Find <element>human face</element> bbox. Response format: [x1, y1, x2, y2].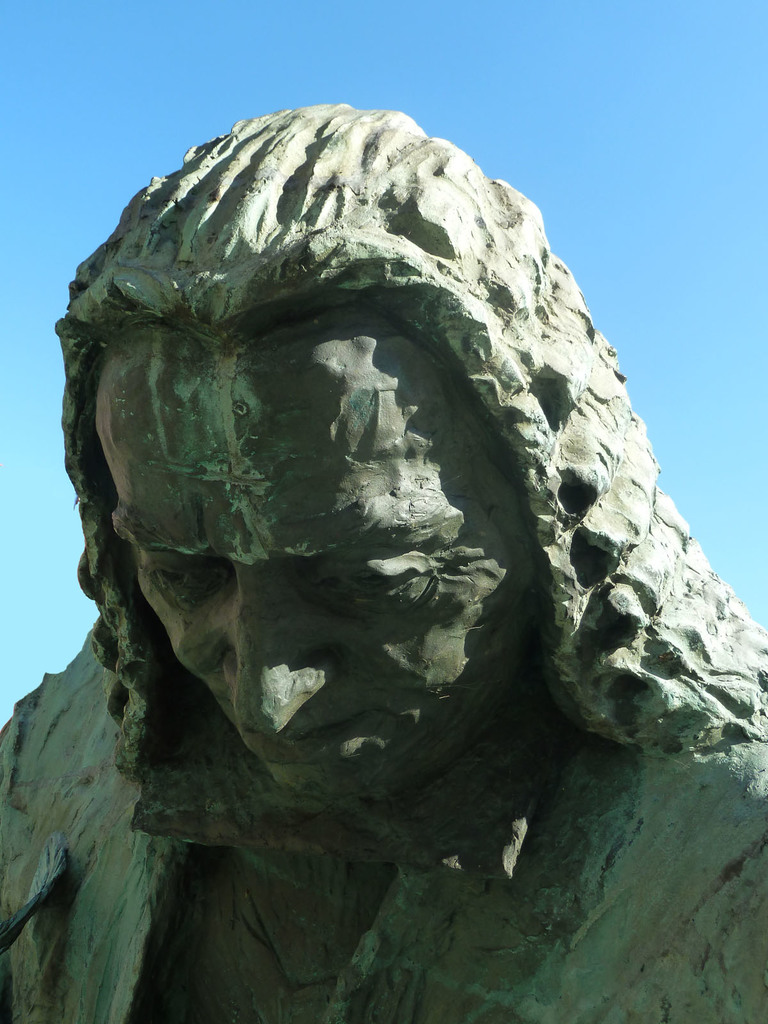
[93, 363, 553, 813].
